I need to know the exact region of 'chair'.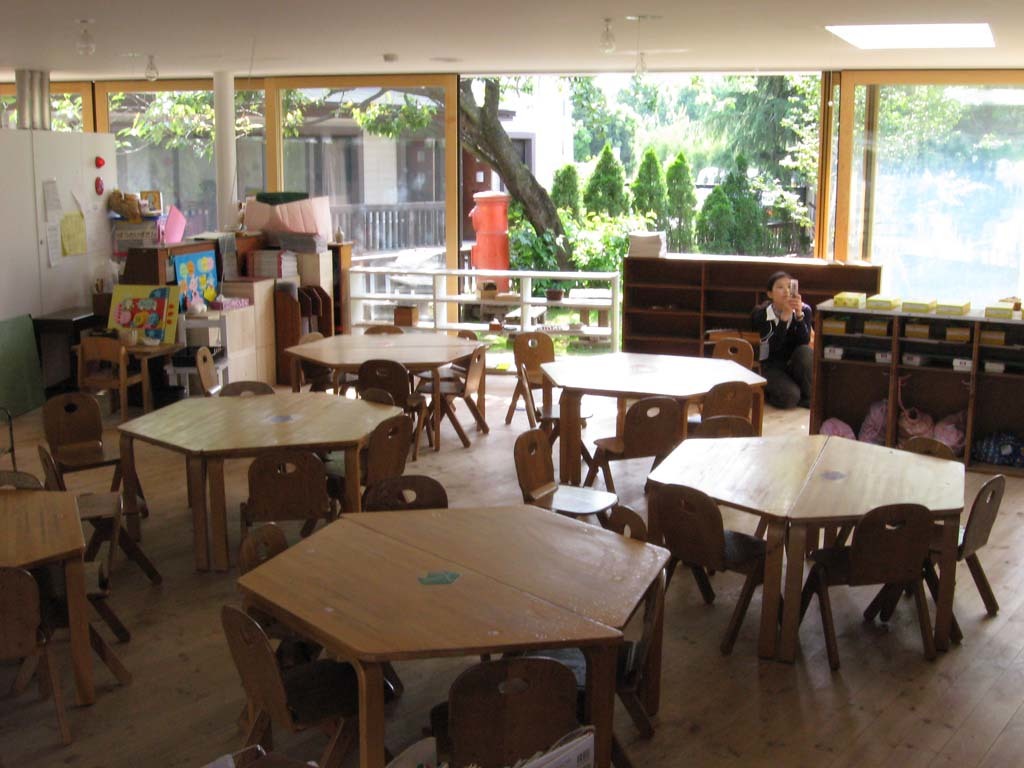
Region: locate(292, 330, 327, 401).
